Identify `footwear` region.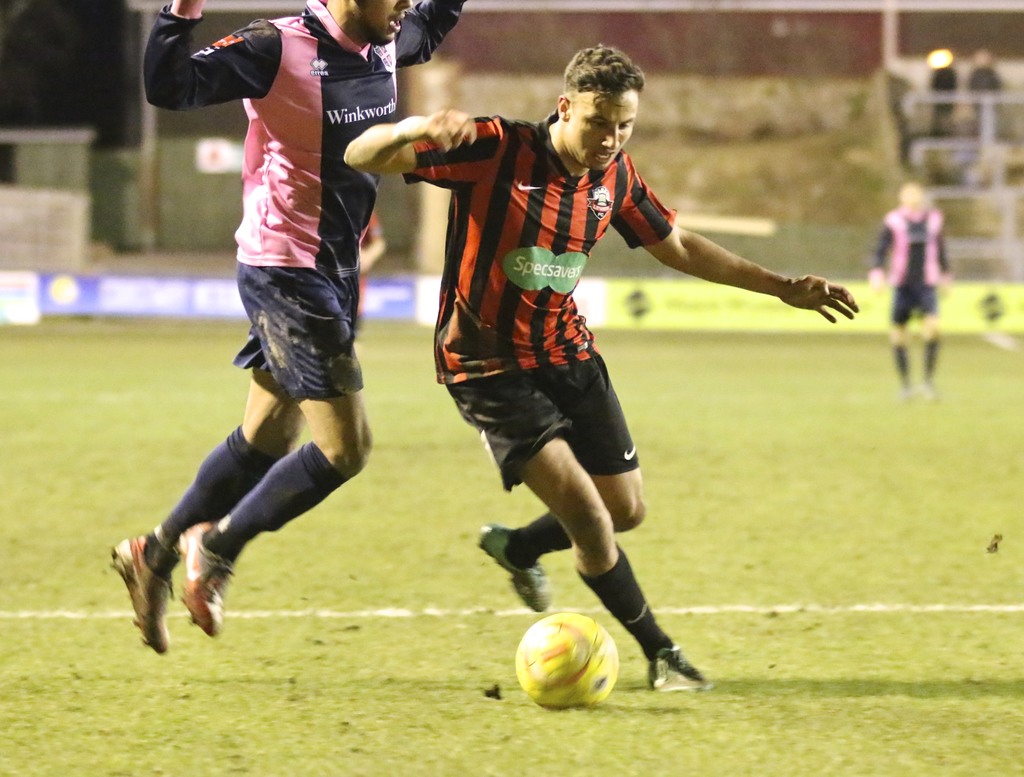
Region: BBox(106, 530, 173, 654).
